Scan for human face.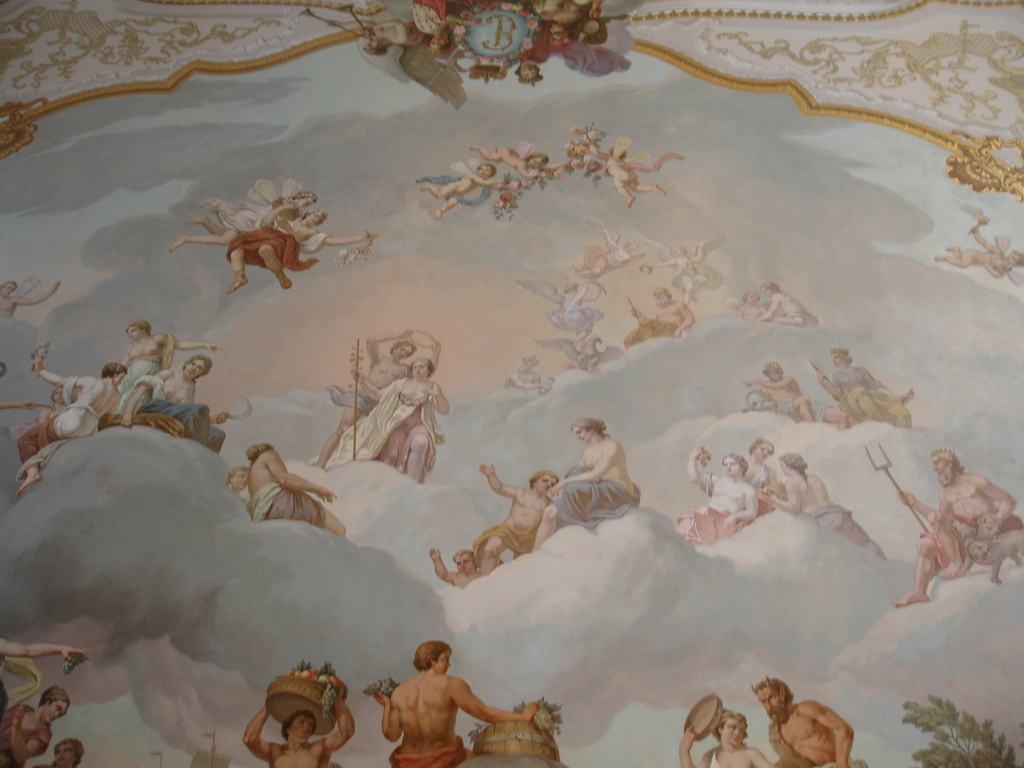
Scan result: [932, 454, 947, 477].
